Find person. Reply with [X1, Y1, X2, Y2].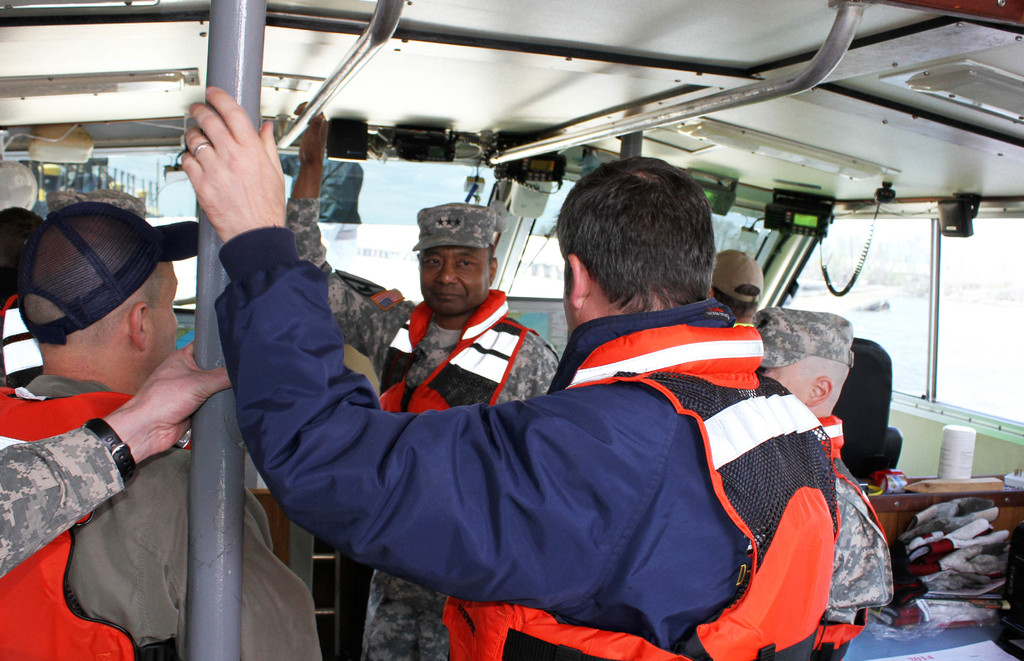
[4, 194, 247, 660].
